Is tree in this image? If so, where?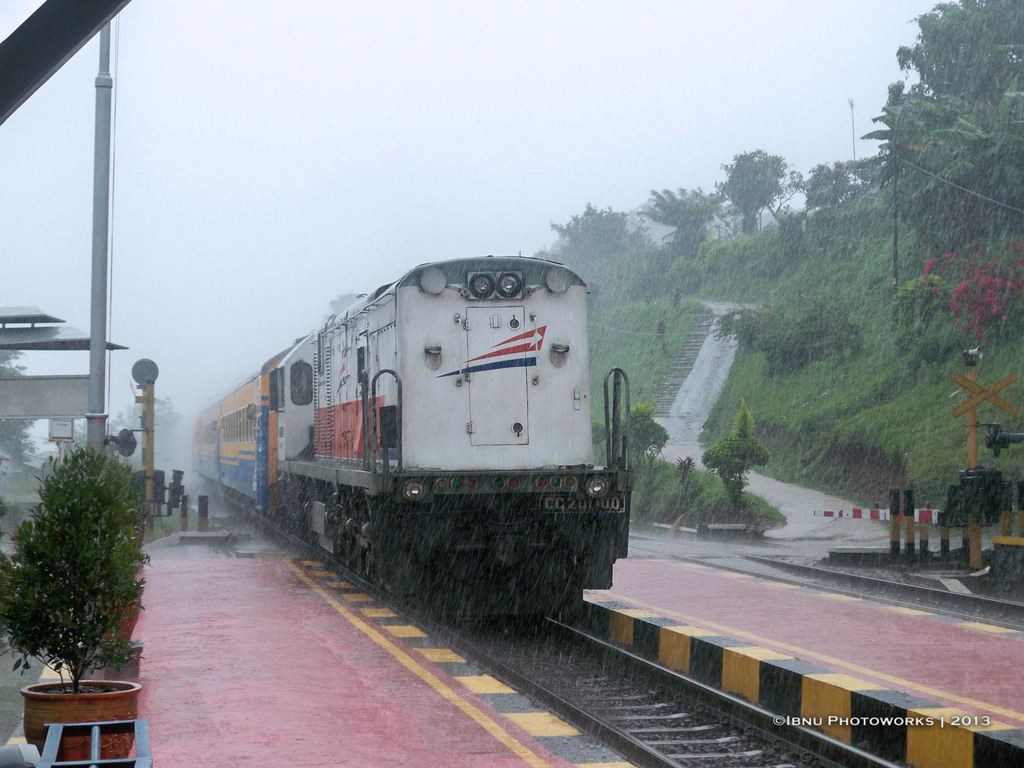
Yes, at detection(617, 403, 666, 465).
